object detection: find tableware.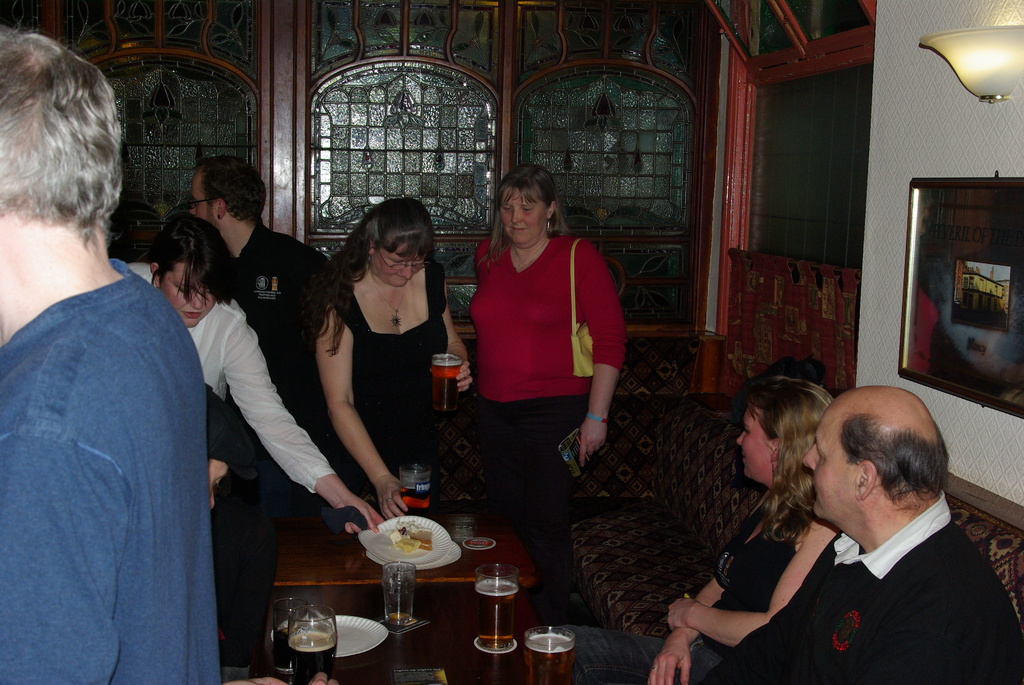
BBox(398, 466, 428, 519).
